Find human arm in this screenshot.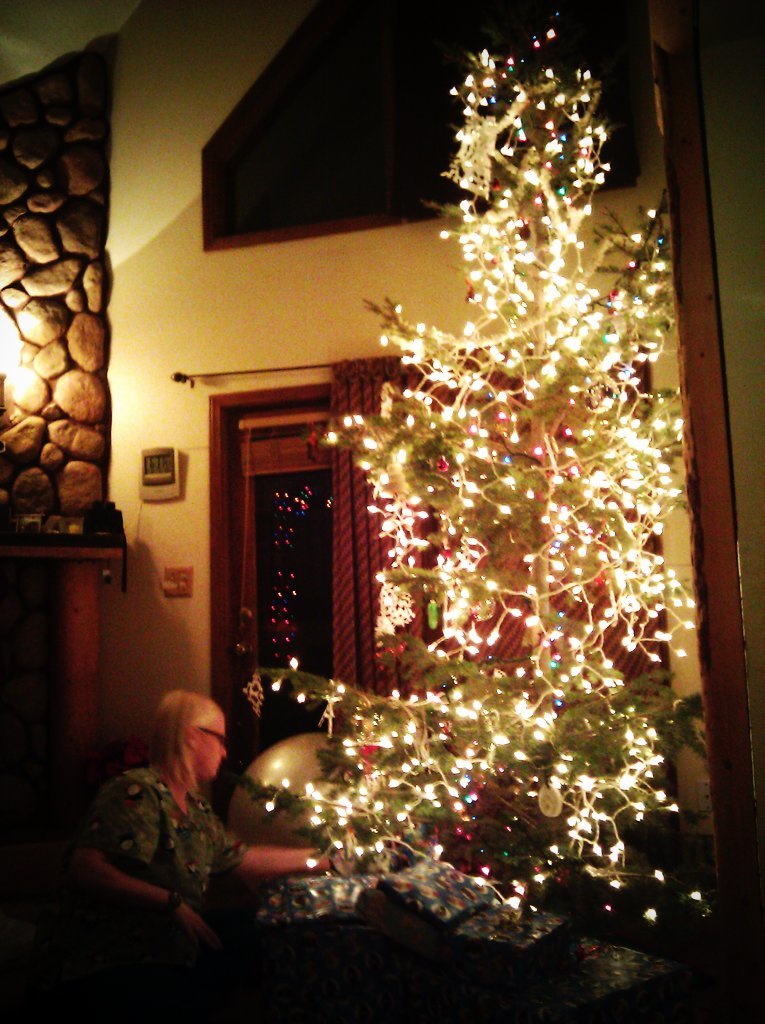
The bounding box for human arm is x1=208 y1=807 x2=338 y2=884.
